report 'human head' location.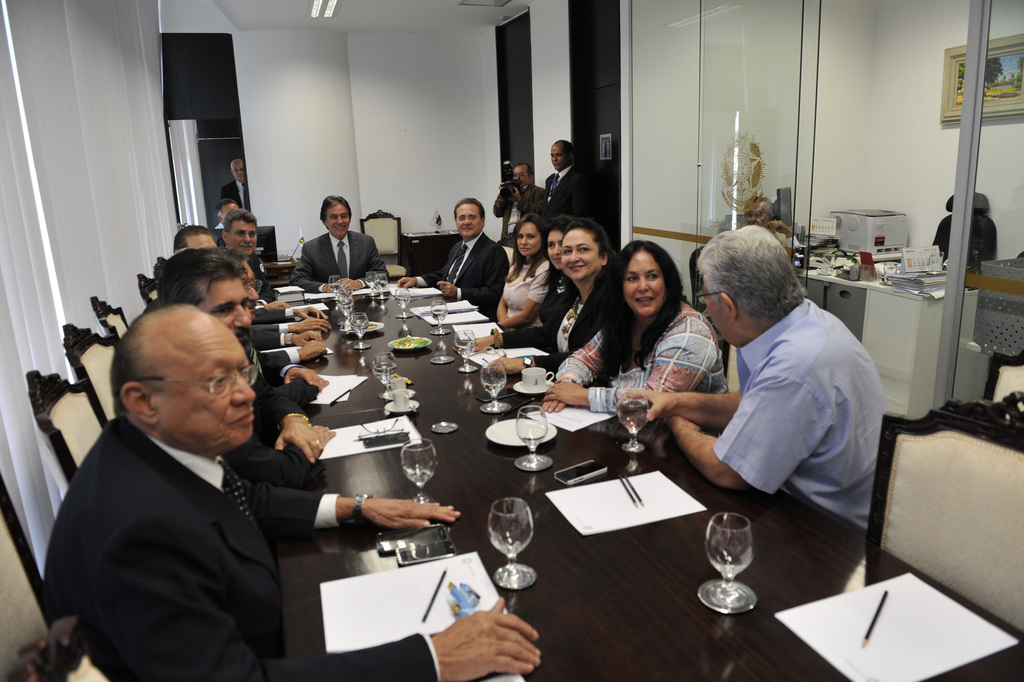
Report: [left=155, top=250, right=250, bottom=357].
